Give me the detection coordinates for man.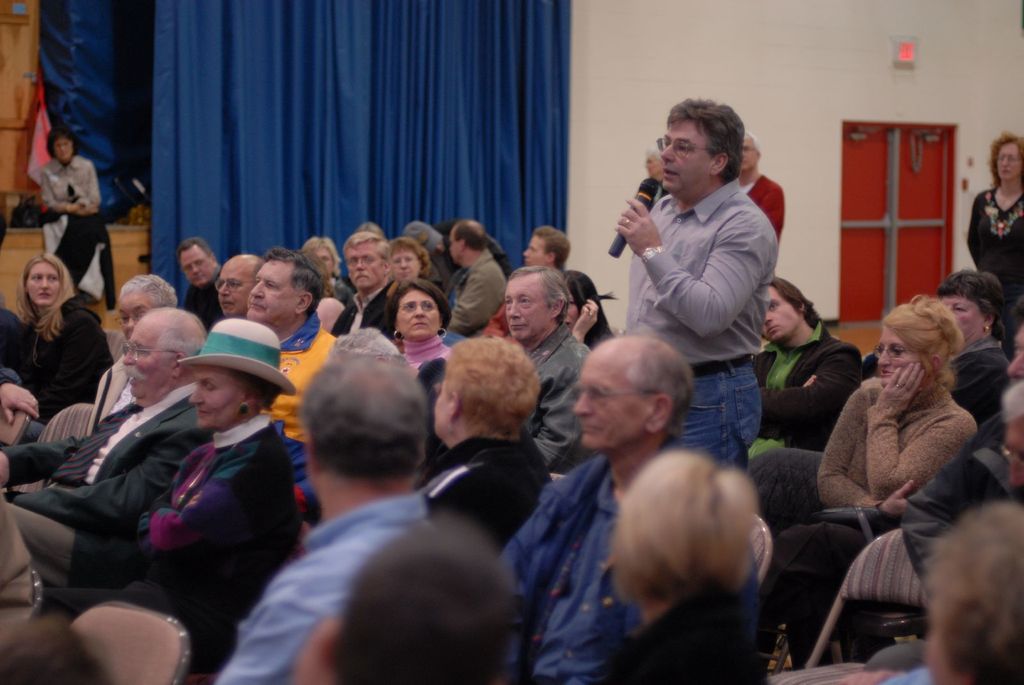
0:305:218:535.
